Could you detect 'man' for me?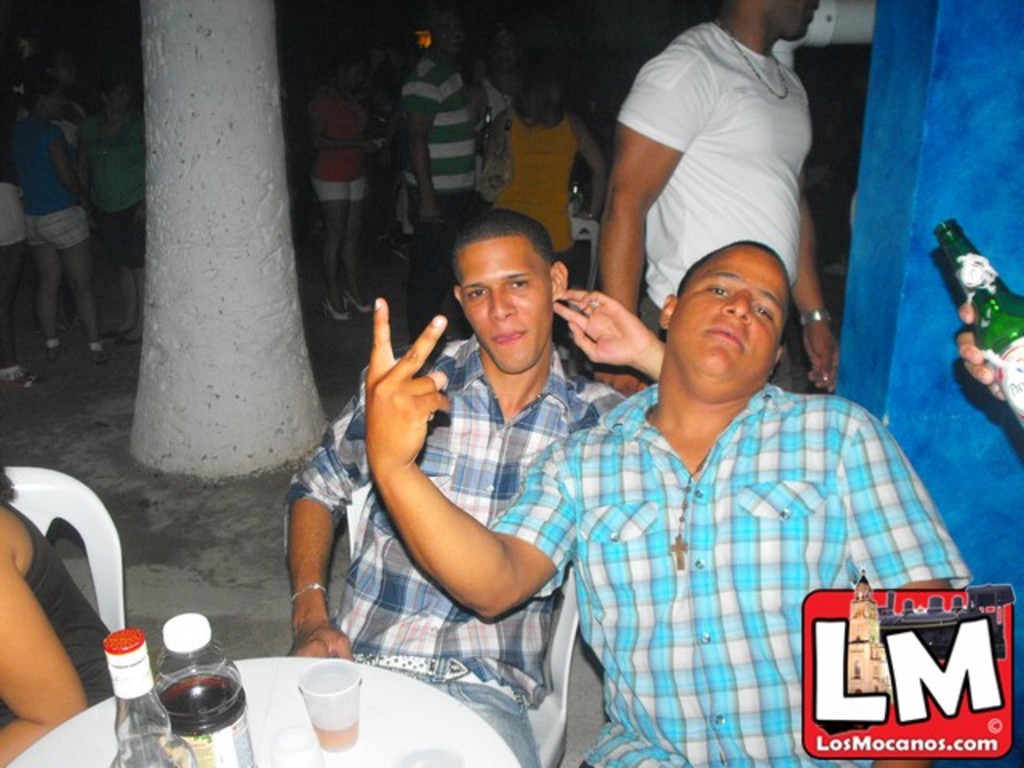
Detection result: l=363, t=227, r=970, b=765.
